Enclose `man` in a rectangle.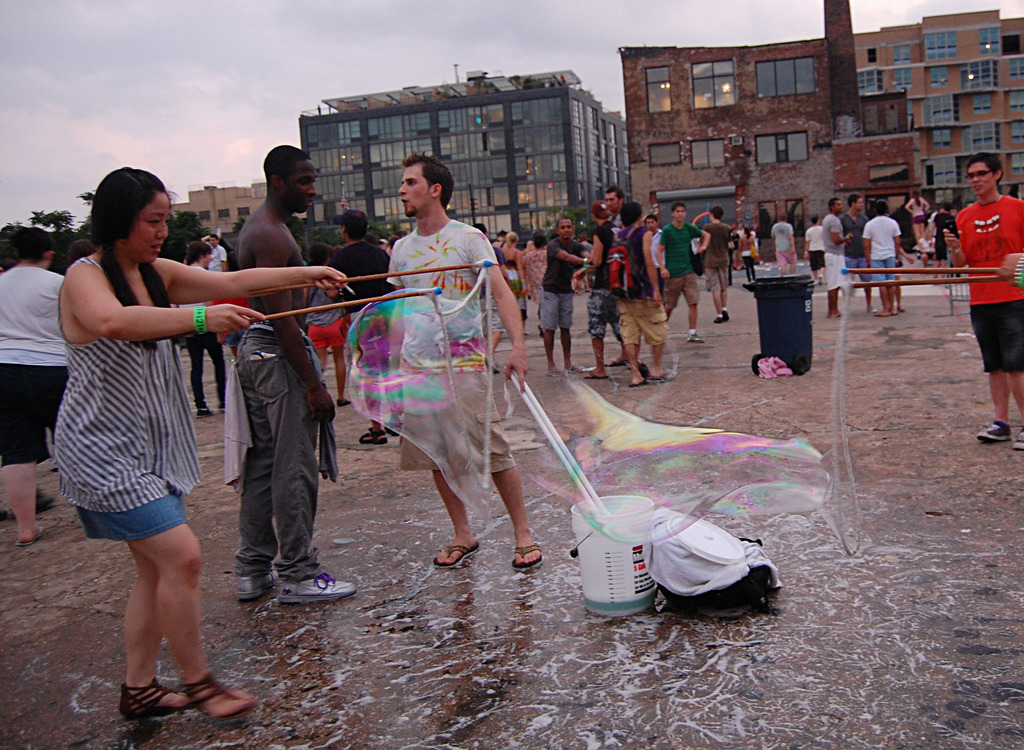
<box>221,144,358,607</box>.
